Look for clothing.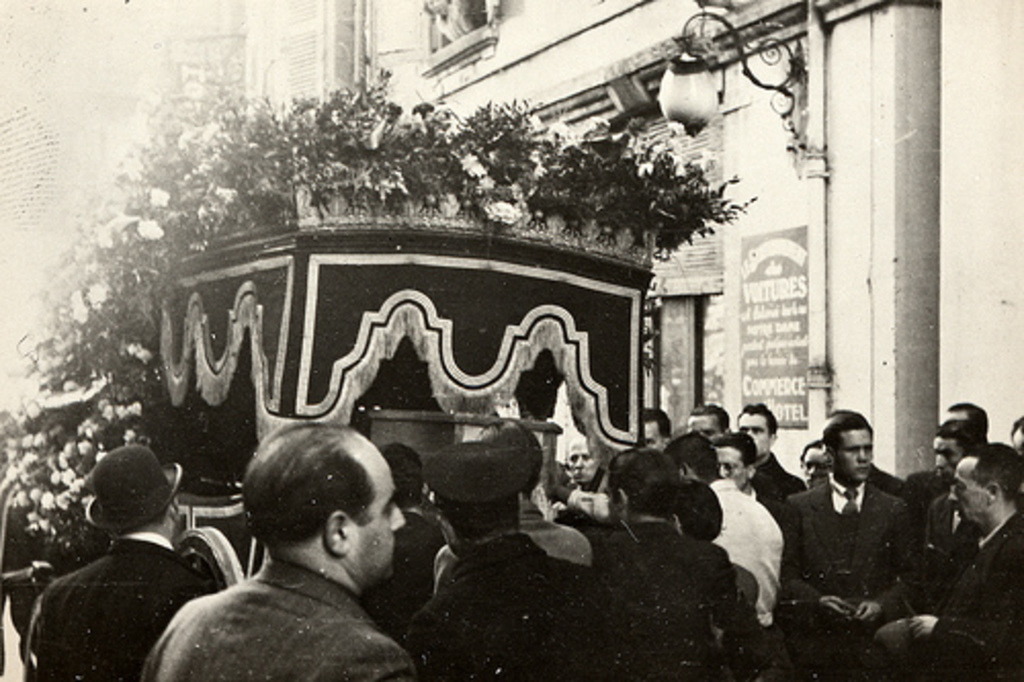
Found: [left=883, top=524, right=1006, bottom=680].
